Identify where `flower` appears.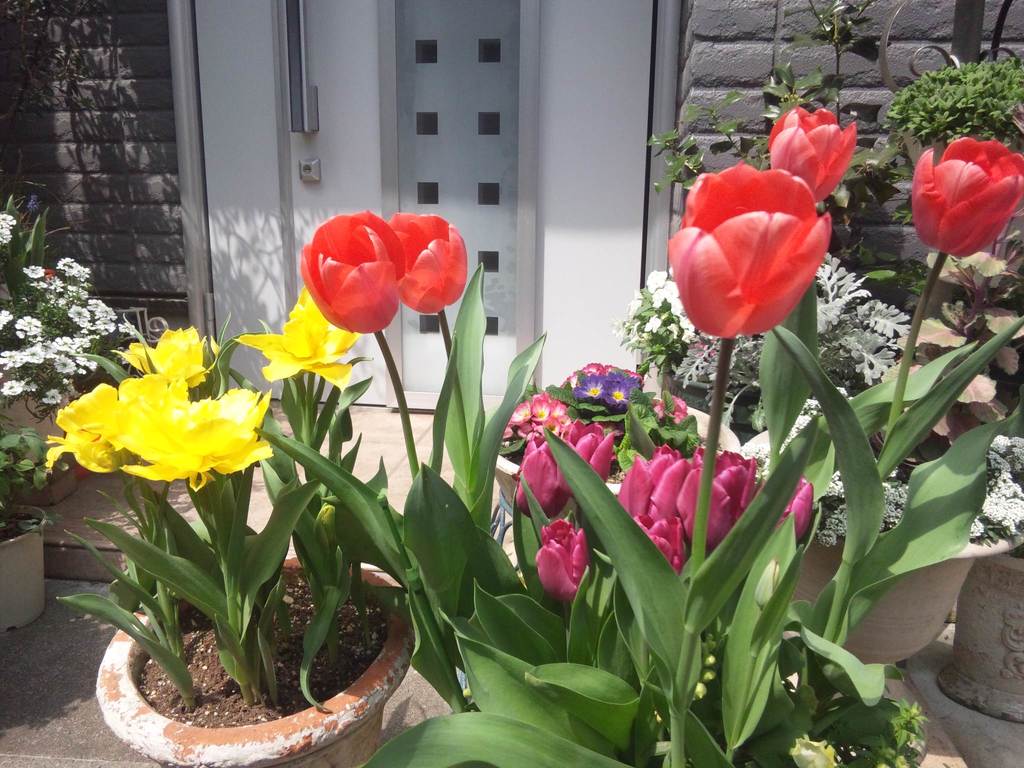
Appears at <region>765, 104, 858, 205</region>.
